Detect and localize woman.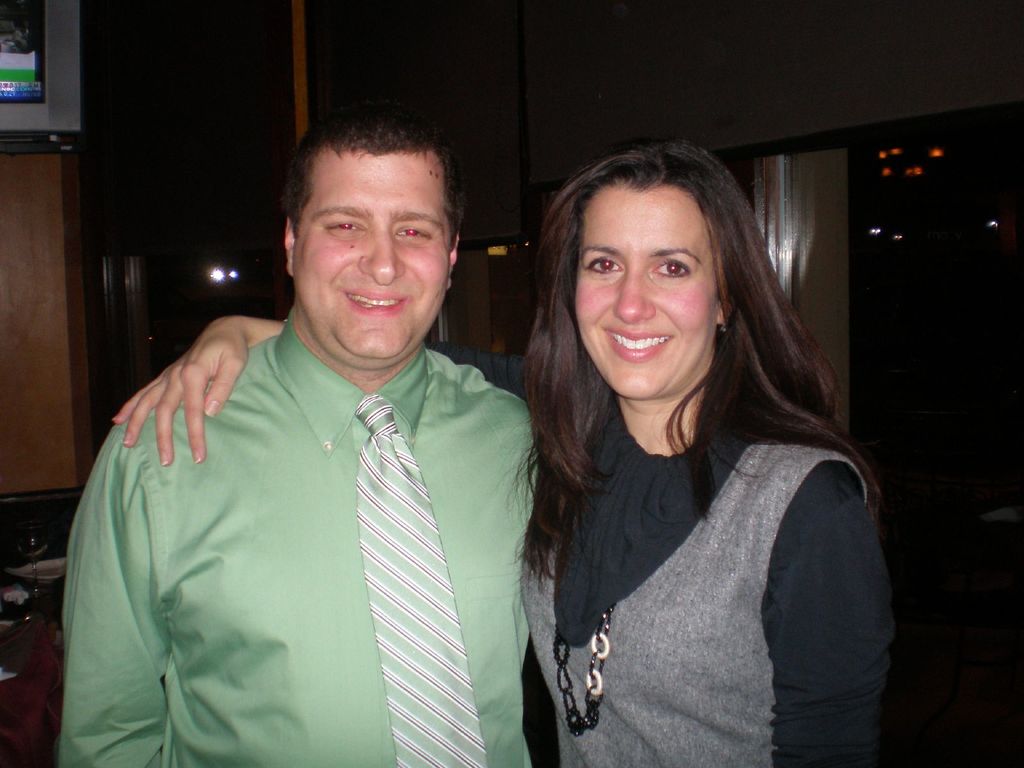
Localized at [113,143,896,767].
